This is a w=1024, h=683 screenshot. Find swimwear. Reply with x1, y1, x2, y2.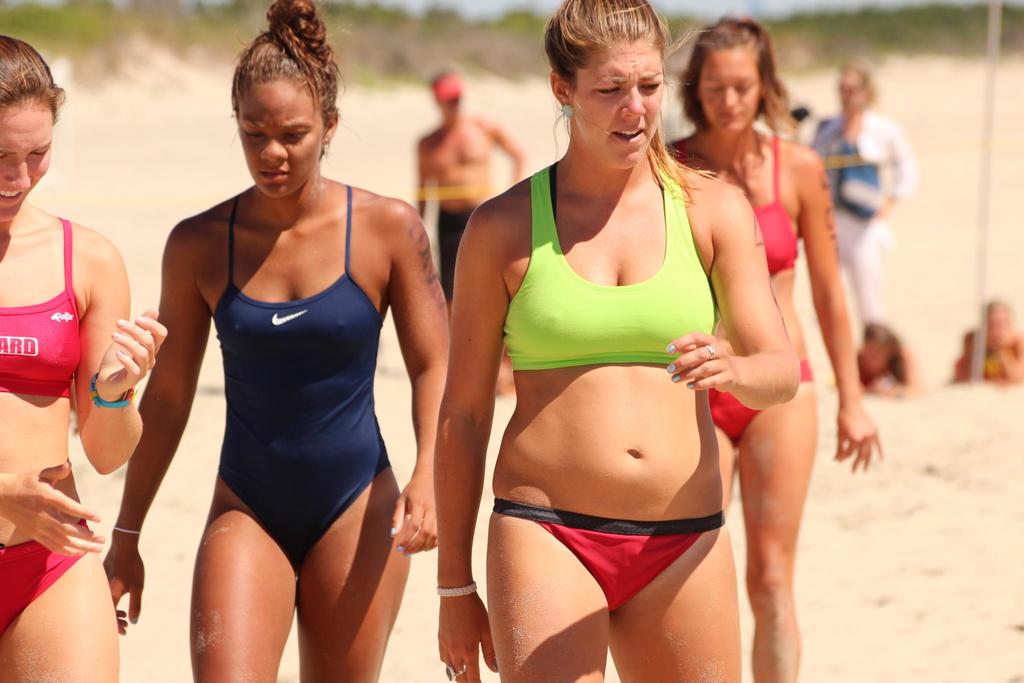
704, 357, 817, 443.
